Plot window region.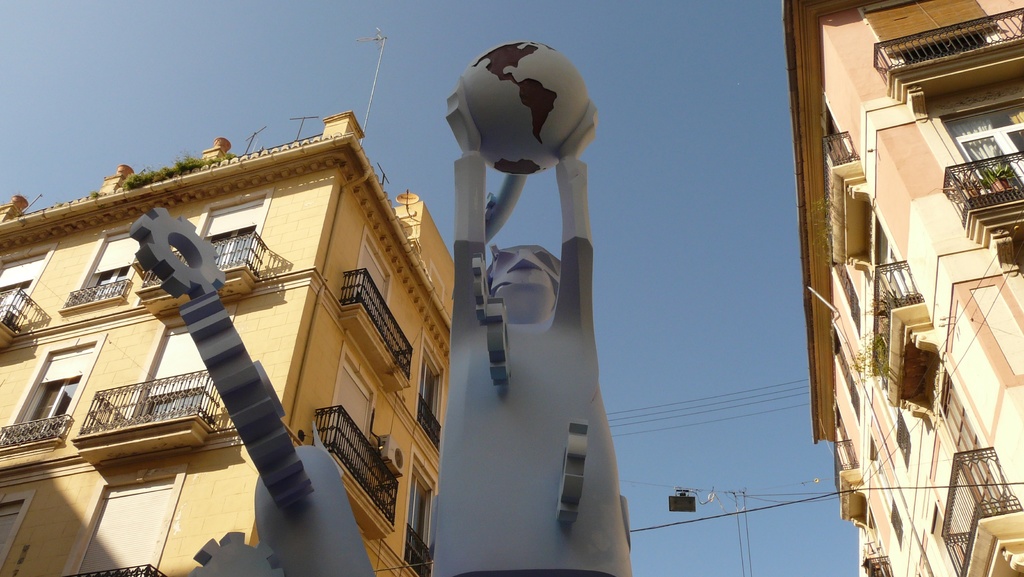
Plotted at 834/252/860/327.
